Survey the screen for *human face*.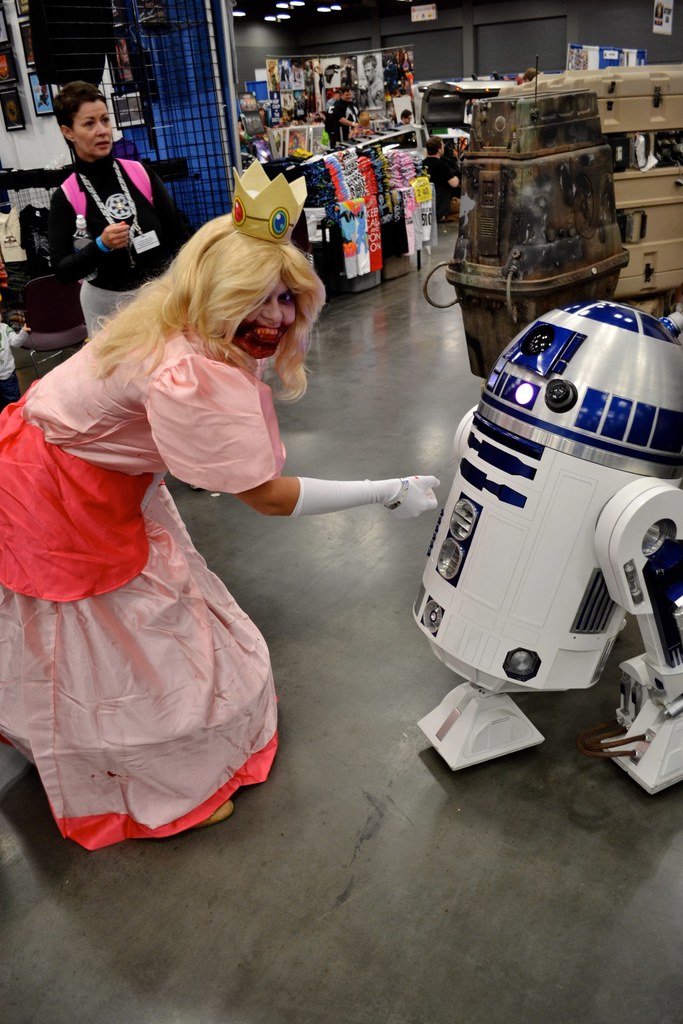
Survey found: [249,276,299,360].
